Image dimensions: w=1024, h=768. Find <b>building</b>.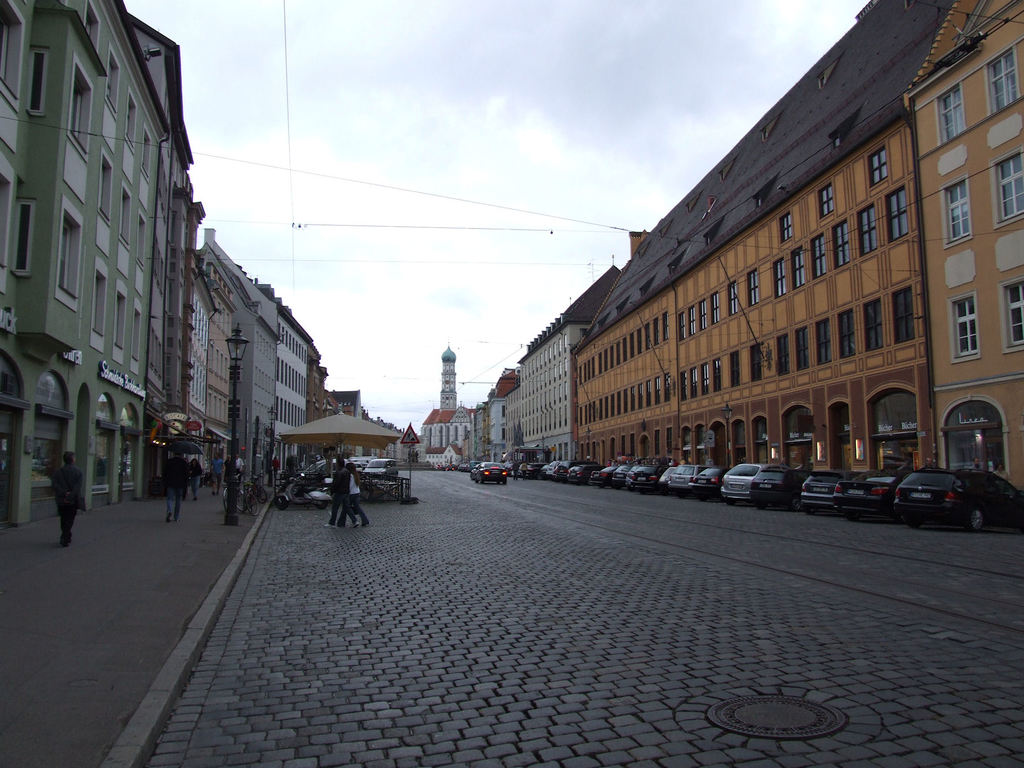
Rect(281, 307, 314, 467).
